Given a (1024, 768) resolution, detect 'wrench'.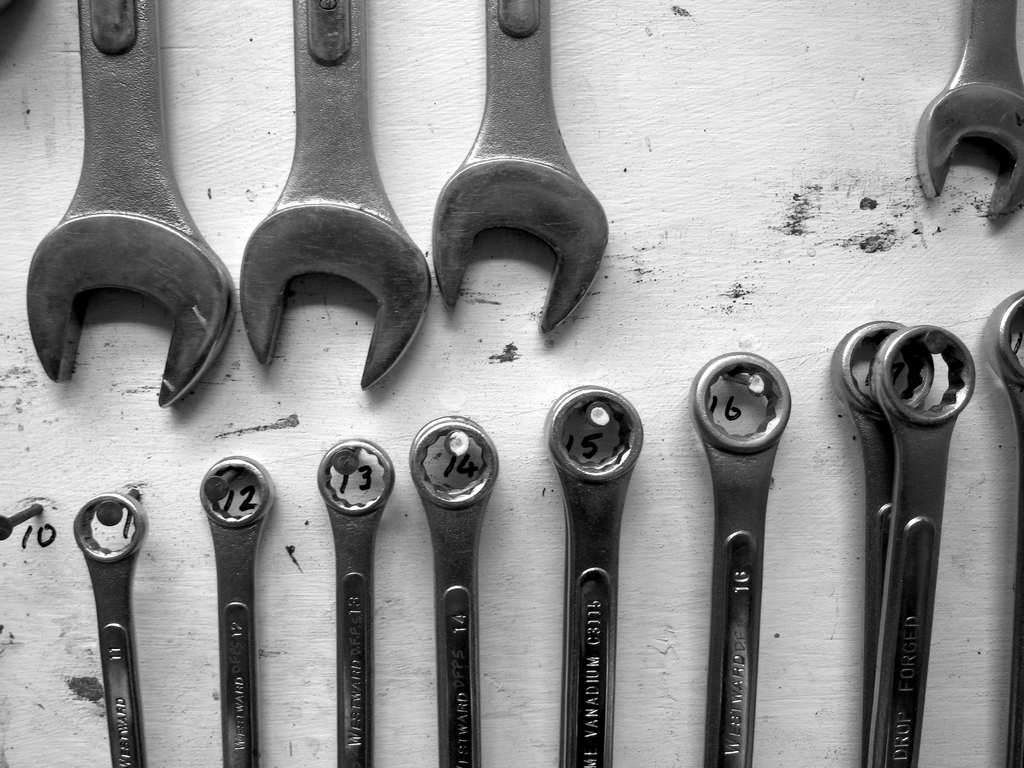
{"left": 996, "top": 288, "right": 1023, "bottom": 767}.
